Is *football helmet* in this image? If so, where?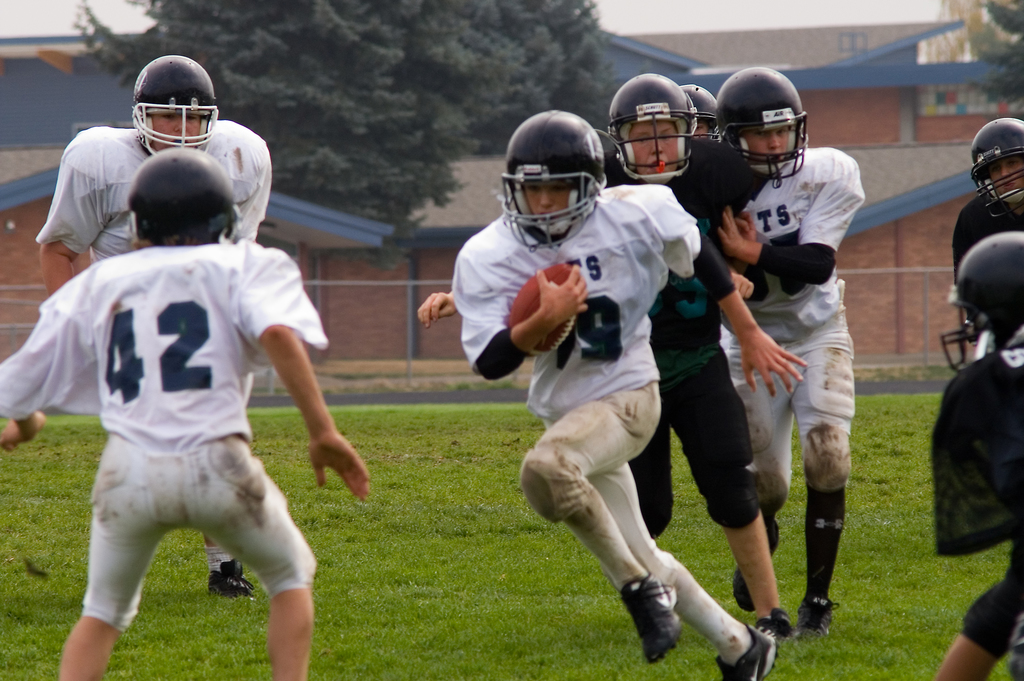
Yes, at (x1=714, y1=66, x2=812, y2=184).
